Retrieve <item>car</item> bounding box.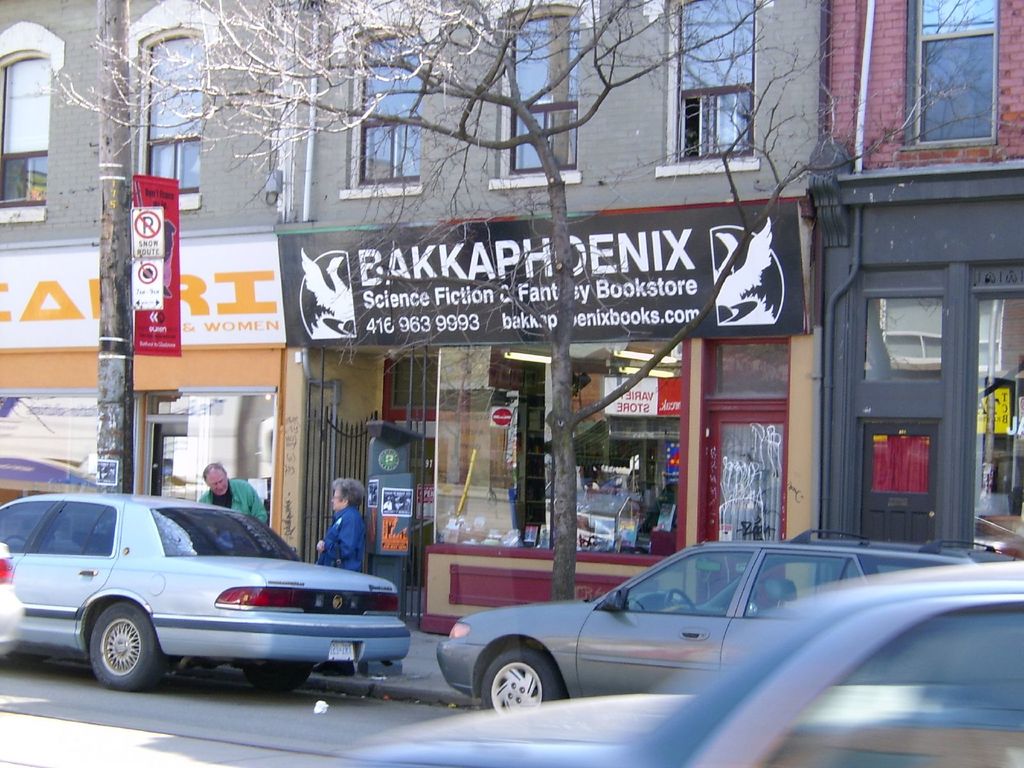
Bounding box: l=437, t=530, r=1023, b=717.
